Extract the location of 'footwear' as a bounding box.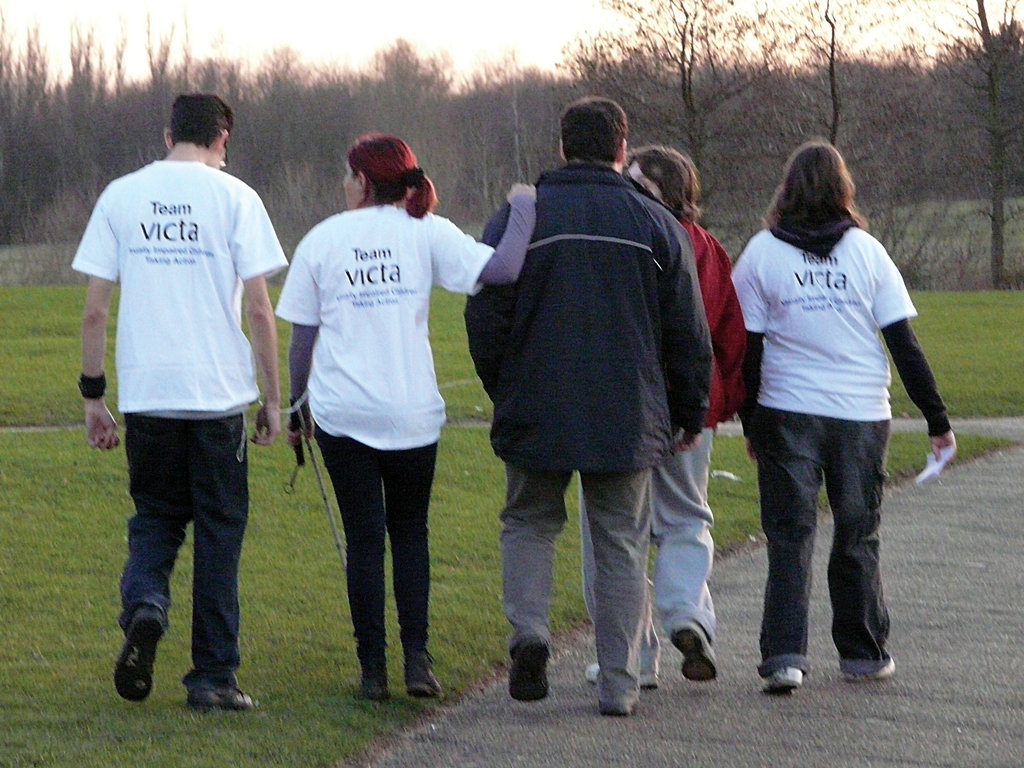
[x1=407, y1=672, x2=444, y2=697].
